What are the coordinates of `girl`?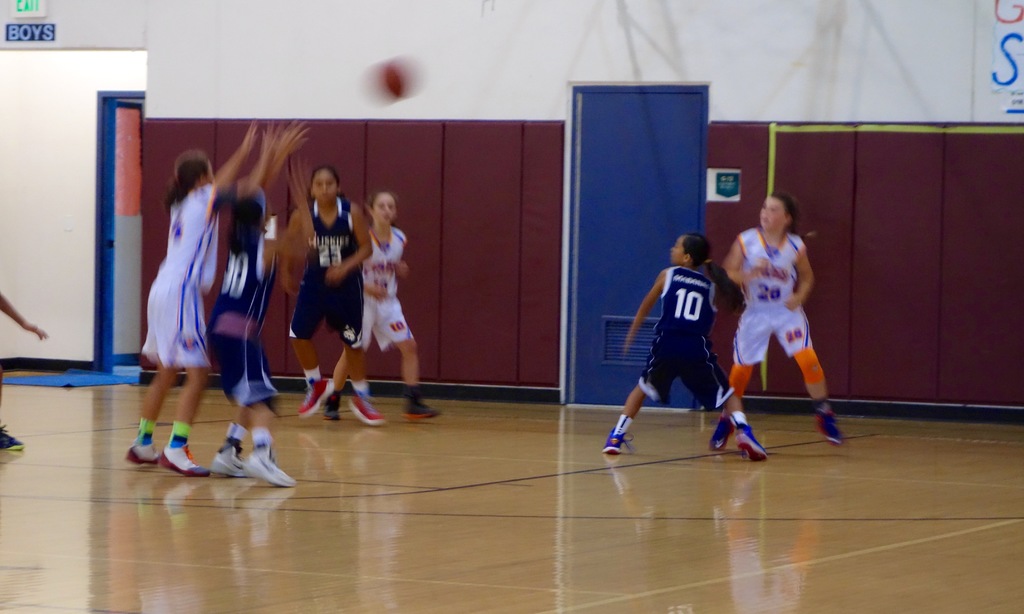
[left=602, top=231, right=771, bottom=461].
